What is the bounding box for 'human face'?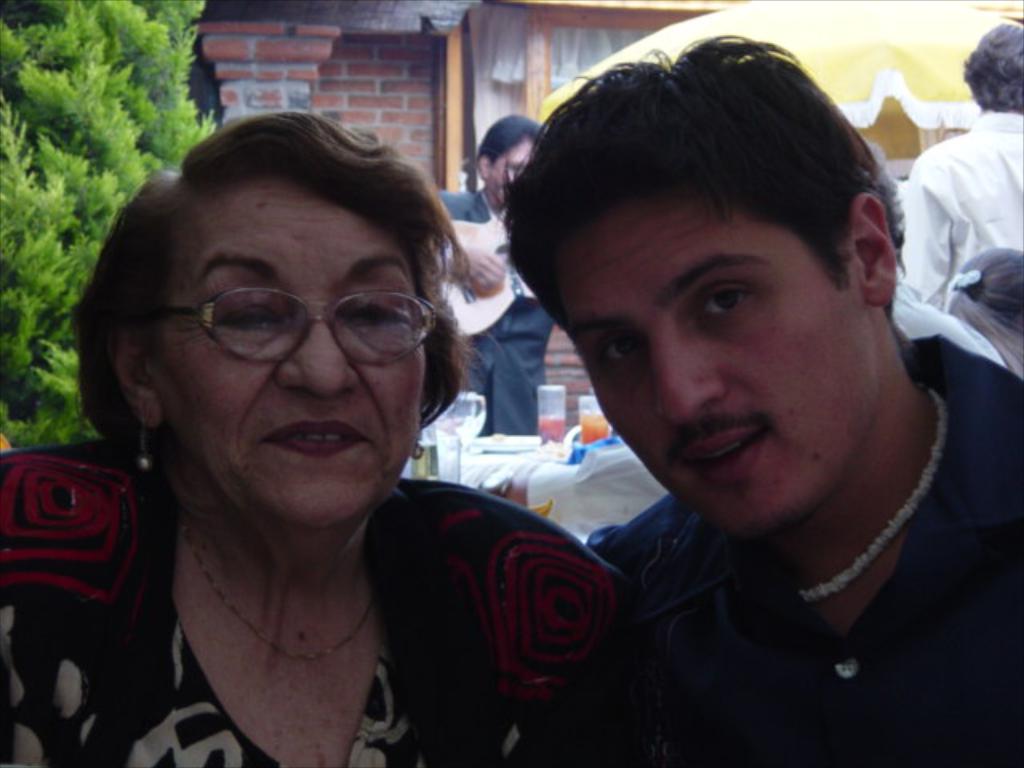
149,170,427,528.
